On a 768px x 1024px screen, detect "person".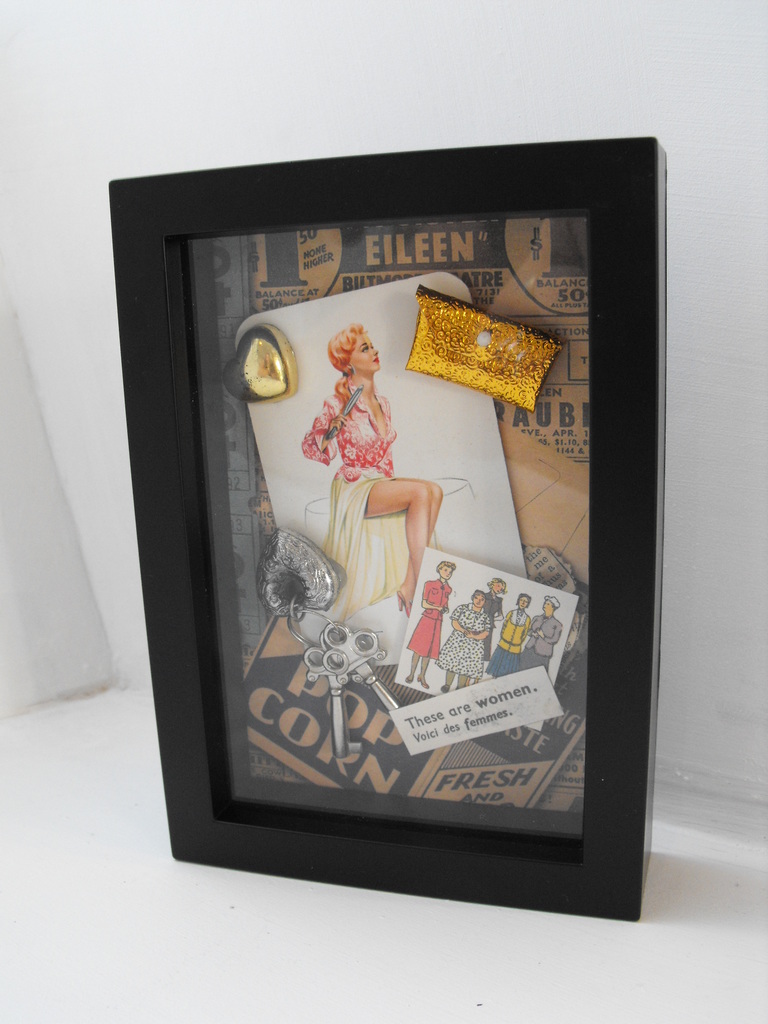
detection(296, 314, 444, 616).
